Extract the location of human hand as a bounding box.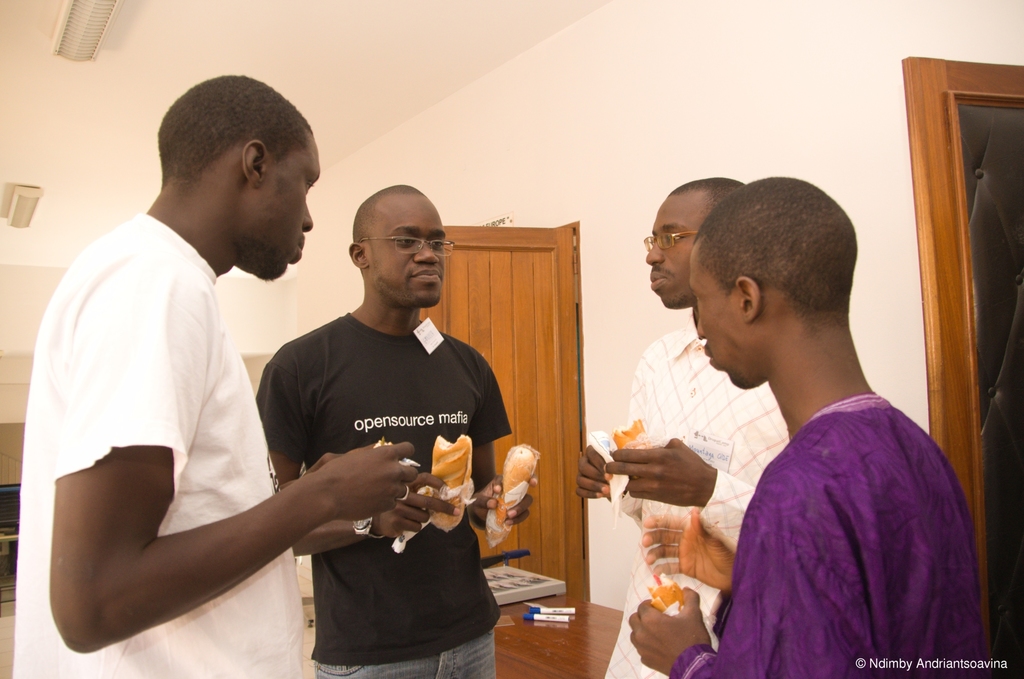
BBox(311, 449, 344, 470).
